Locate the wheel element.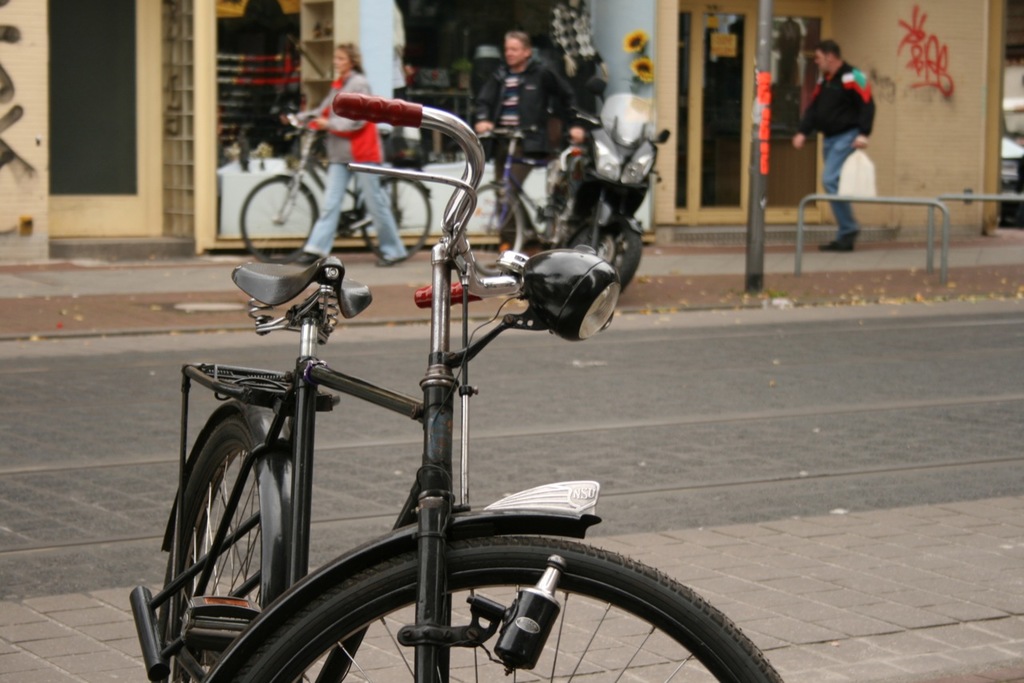
Element bbox: rect(174, 417, 285, 647).
